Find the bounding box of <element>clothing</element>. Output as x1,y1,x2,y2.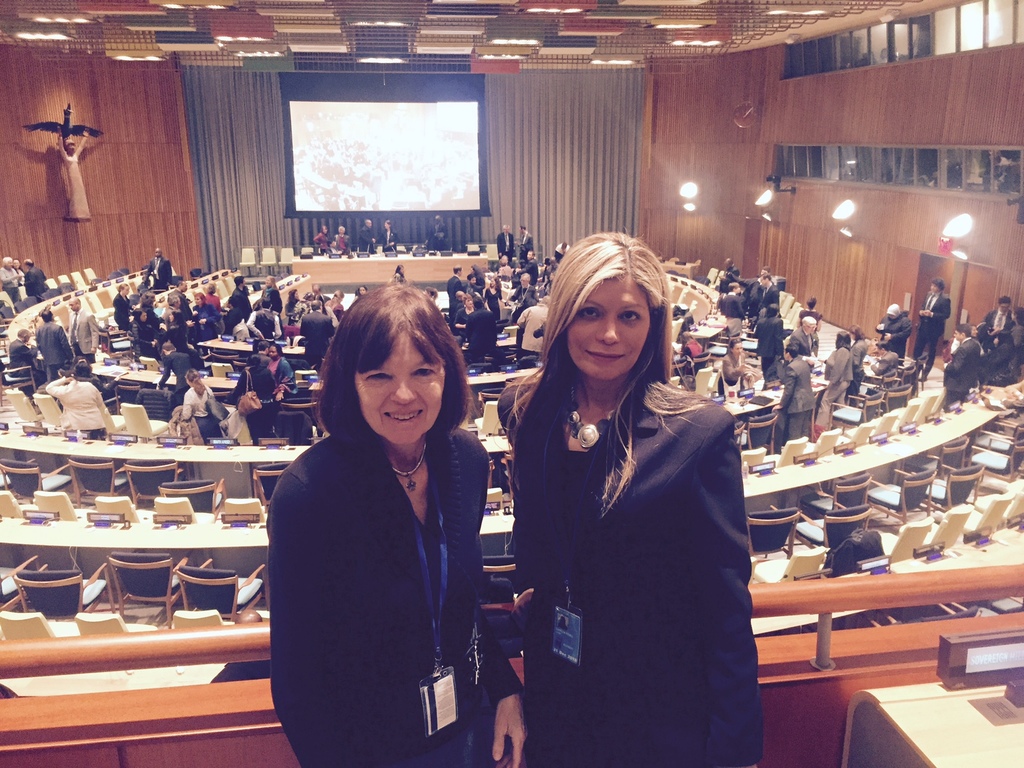
145,250,174,289.
